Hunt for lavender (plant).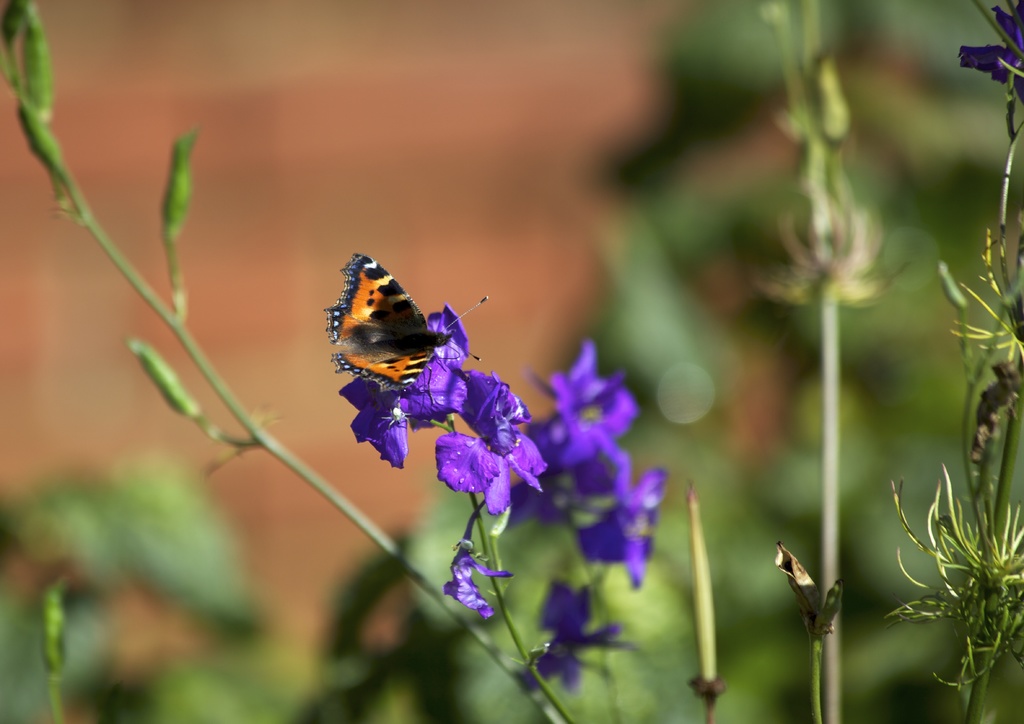
Hunted down at <box>529,349,637,512</box>.
